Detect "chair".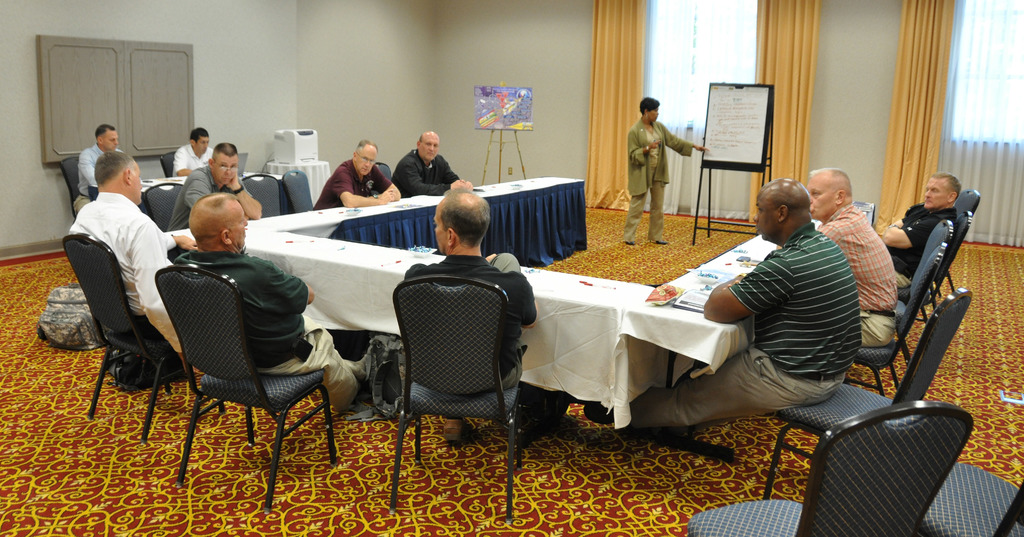
Detected at bbox(842, 242, 947, 392).
